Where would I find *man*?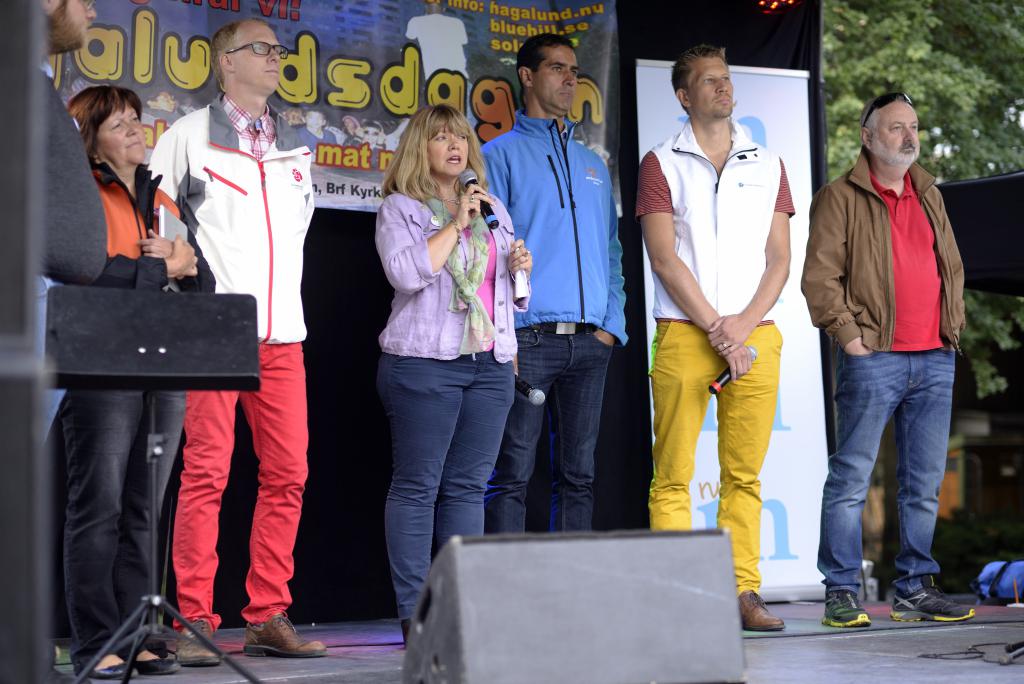
At BBox(36, 0, 110, 683).
